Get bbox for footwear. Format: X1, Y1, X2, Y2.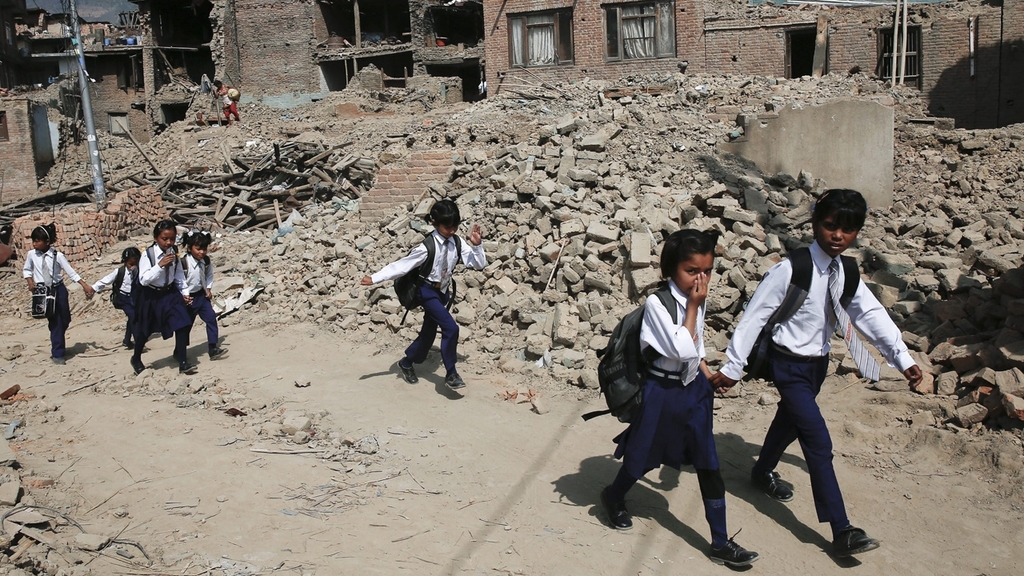
398, 354, 420, 383.
